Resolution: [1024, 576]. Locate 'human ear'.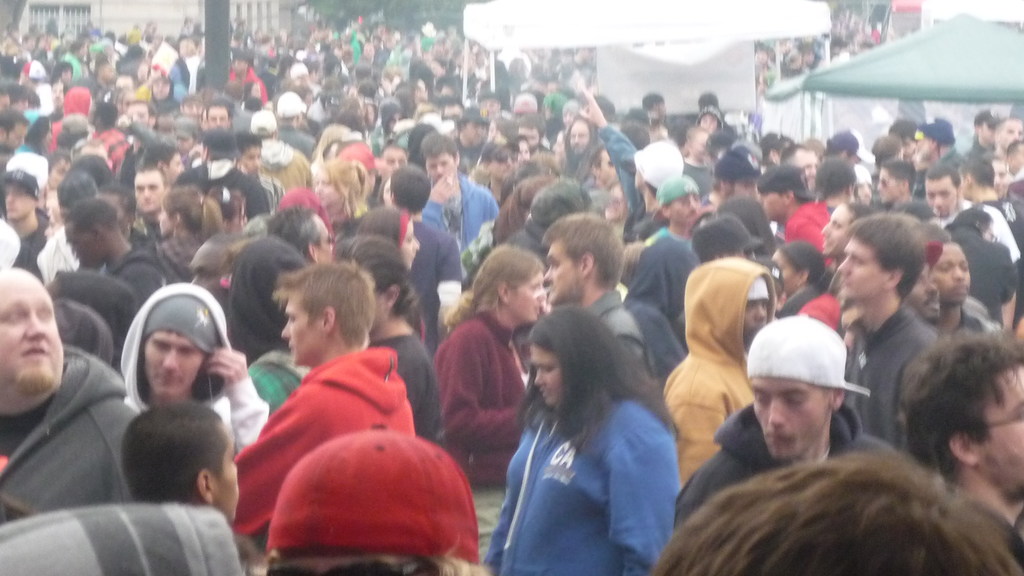
{"left": 884, "top": 272, "right": 900, "bottom": 287}.
